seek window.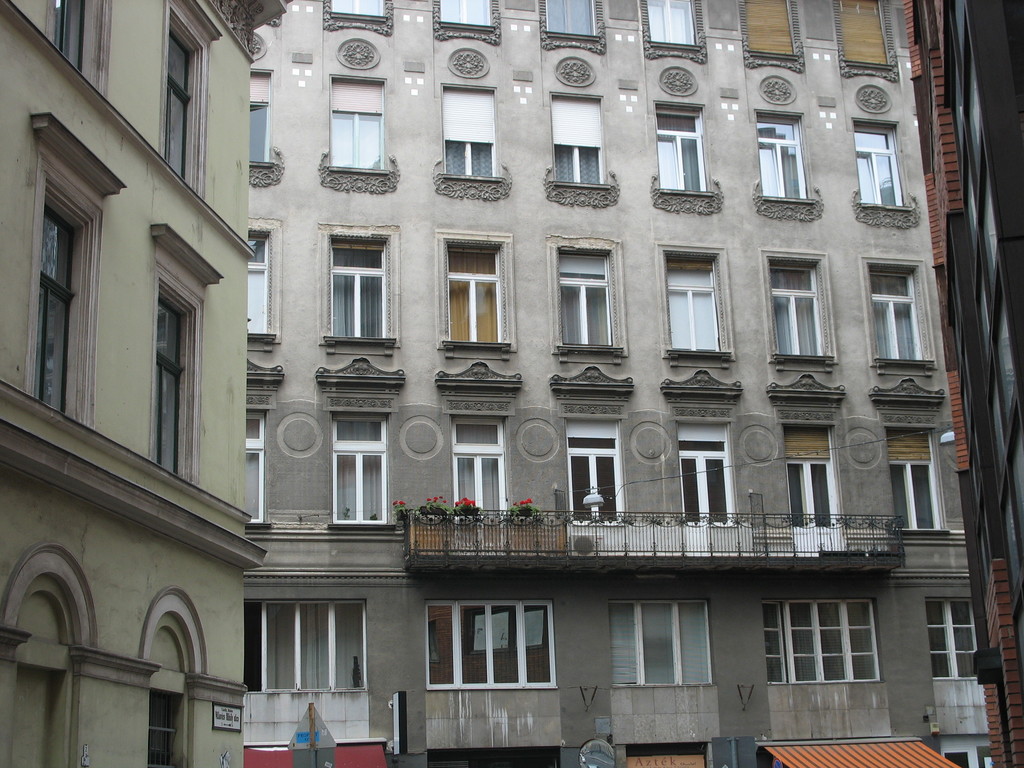
BBox(786, 425, 832, 463).
